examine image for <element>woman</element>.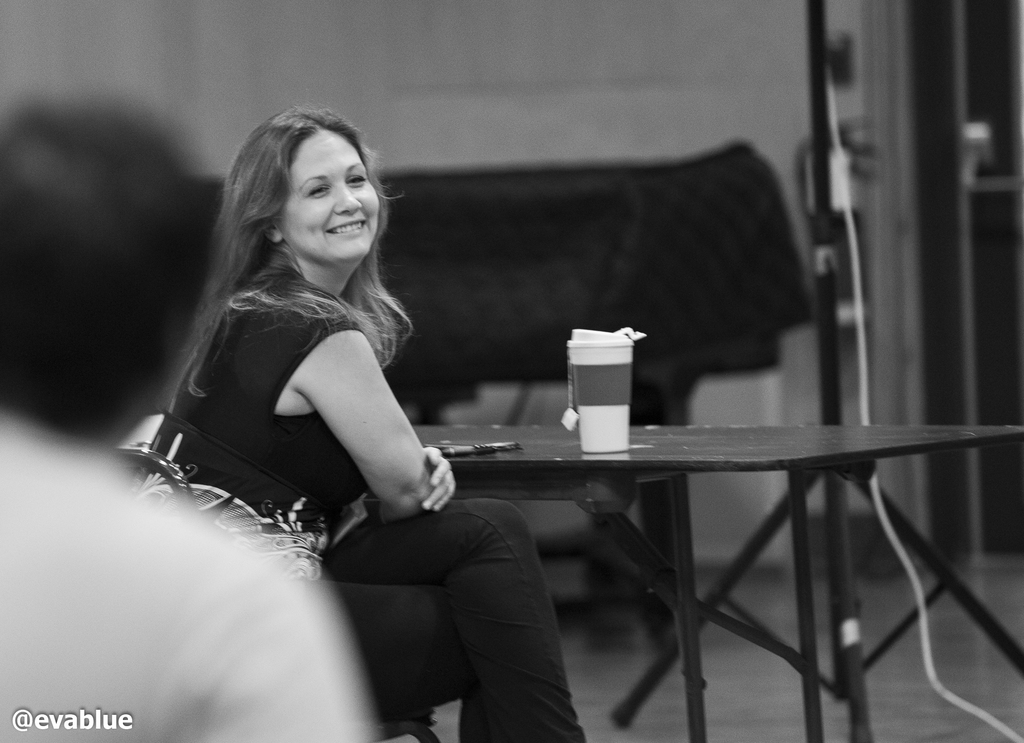
Examination result: 113,108,659,673.
